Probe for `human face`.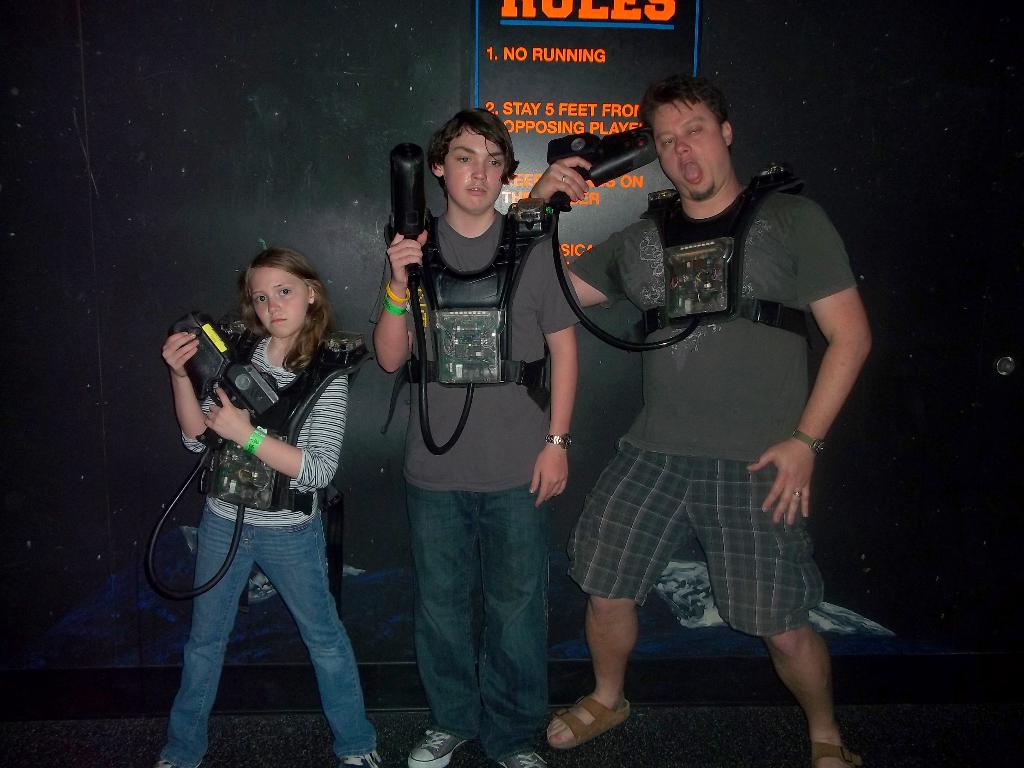
Probe result: crop(652, 100, 726, 200).
